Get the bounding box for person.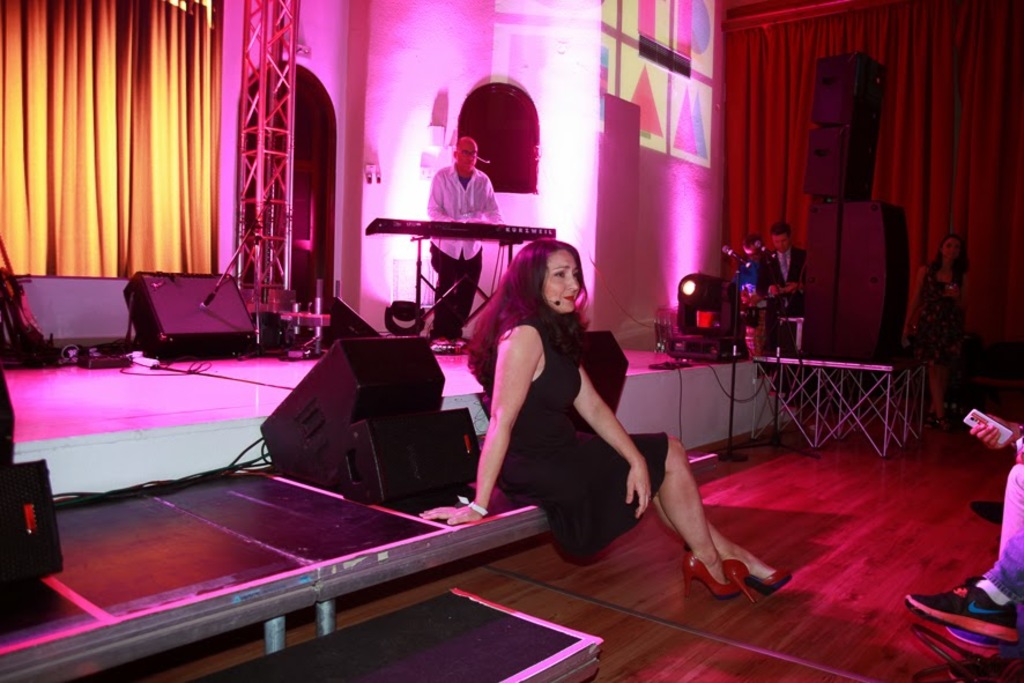
rect(420, 238, 791, 601).
